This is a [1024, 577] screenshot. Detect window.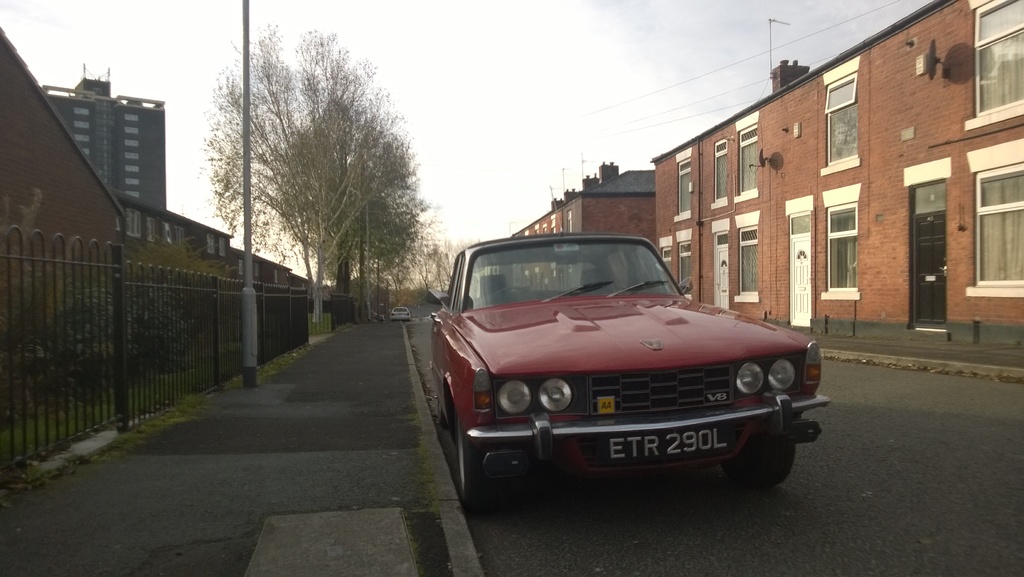
<region>820, 183, 862, 297</region>.
